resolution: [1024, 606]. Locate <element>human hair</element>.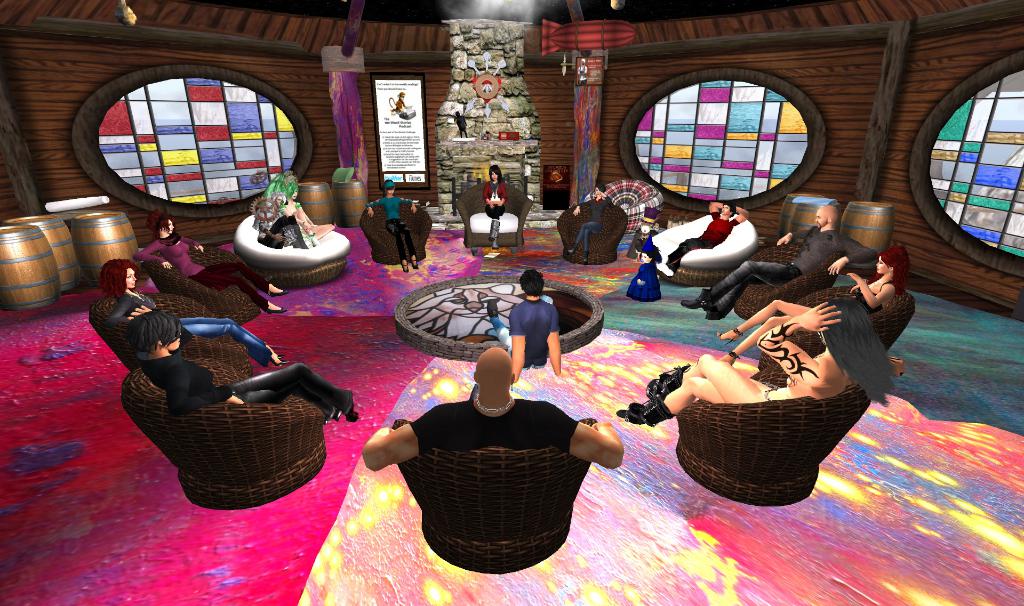
{"x1": 99, "y1": 257, "x2": 135, "y2": 301}.
